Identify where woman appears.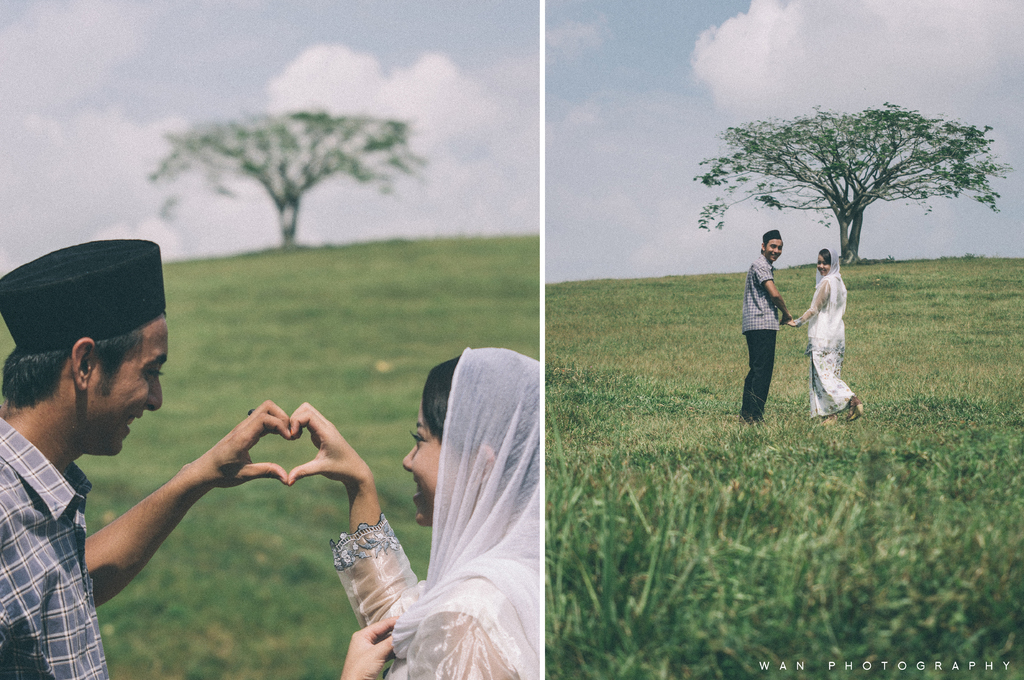
Appears at 780, 246, 868, 425.
